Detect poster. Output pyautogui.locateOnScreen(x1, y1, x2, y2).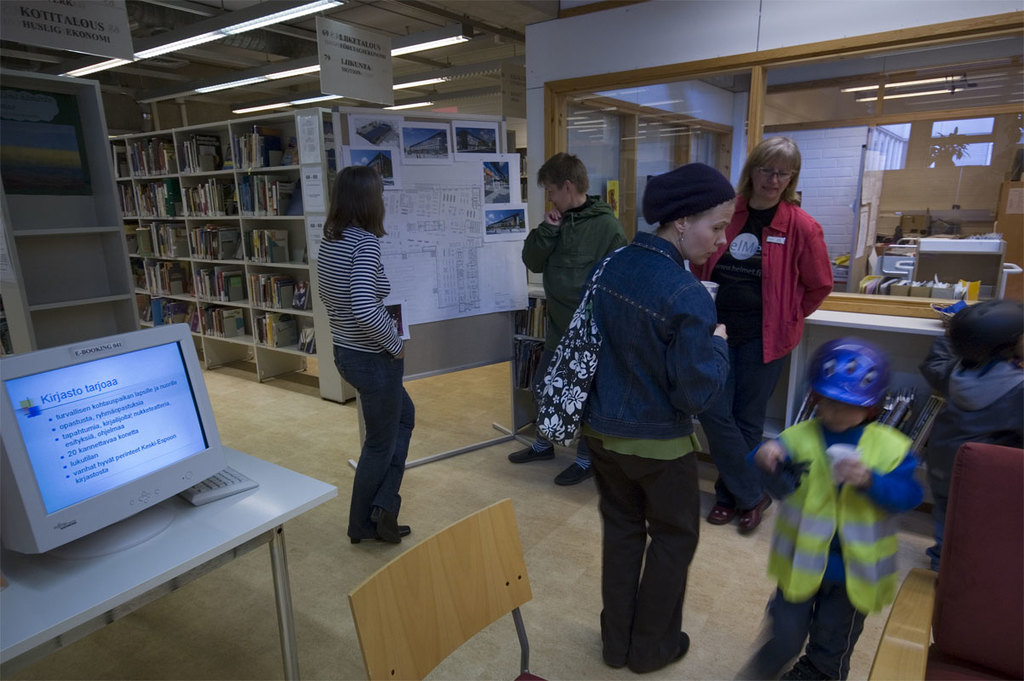
pyautogui.locateOnScreen(457, 123, 495, 150).
